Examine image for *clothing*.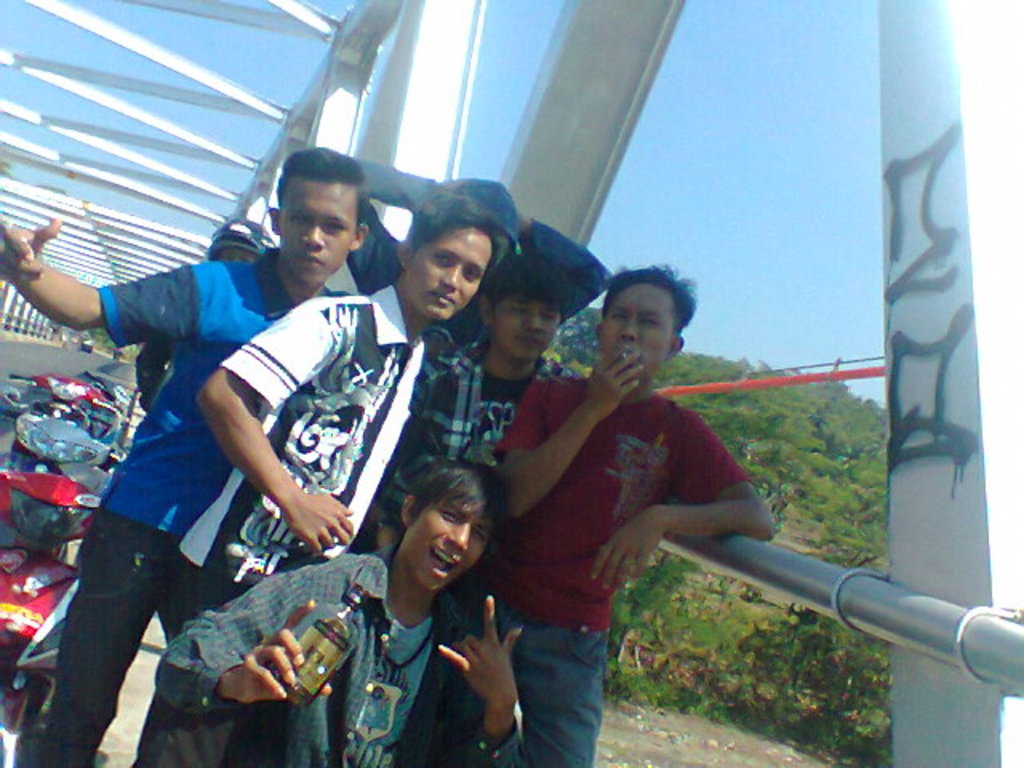
Examination result: left=141, top=542, right=525, bottom=766.
